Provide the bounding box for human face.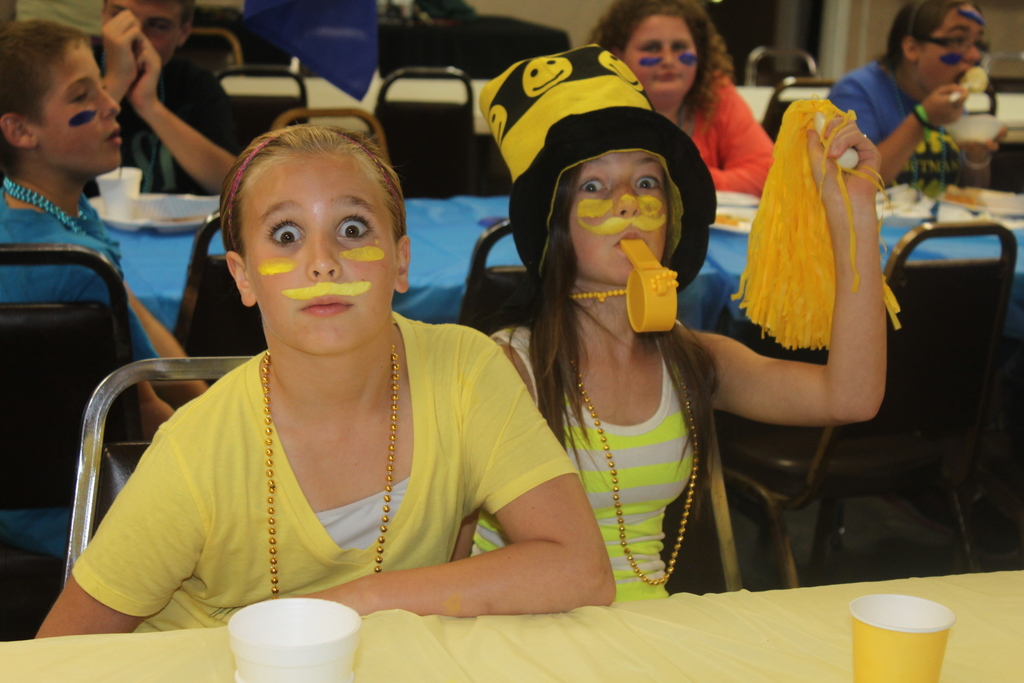
572:144:676:286.
